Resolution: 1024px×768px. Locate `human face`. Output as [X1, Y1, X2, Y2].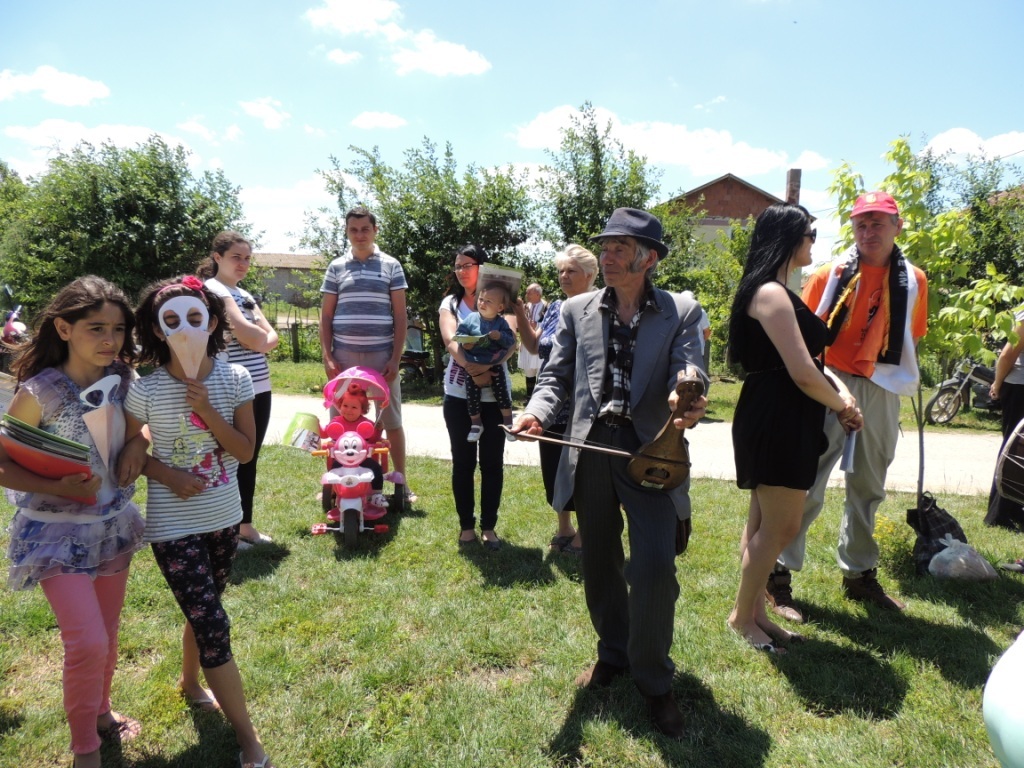
[553, 257, 584, 293].
